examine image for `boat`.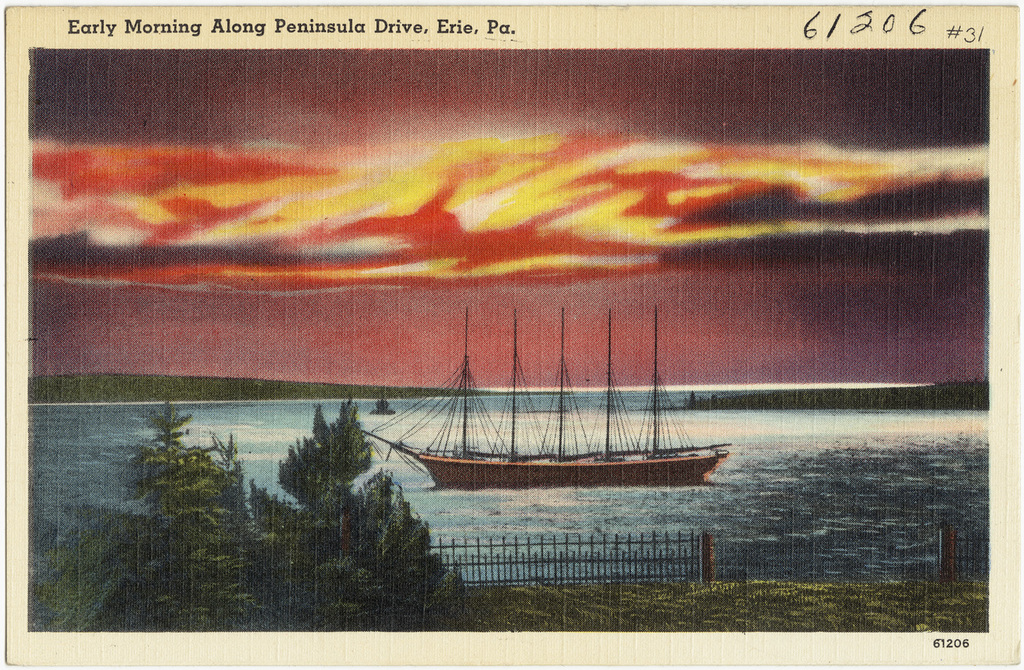
Examination result: [left=367, top=390, right=396, bottom=418].
